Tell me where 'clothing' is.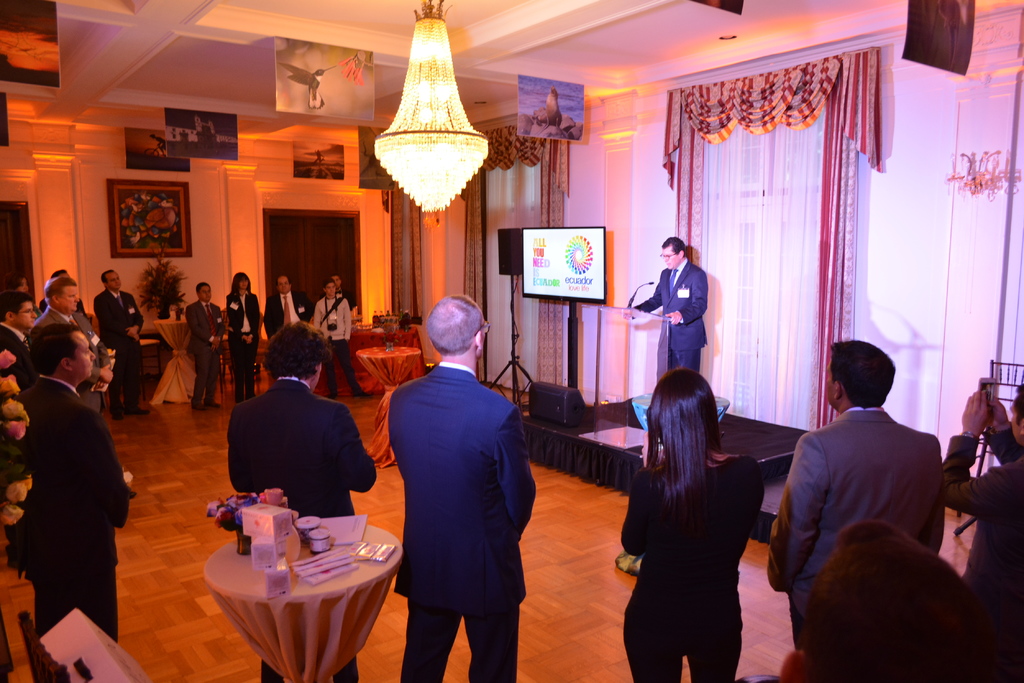
'clothing' is at (left=44, top=297, right=93, bottom=318).
